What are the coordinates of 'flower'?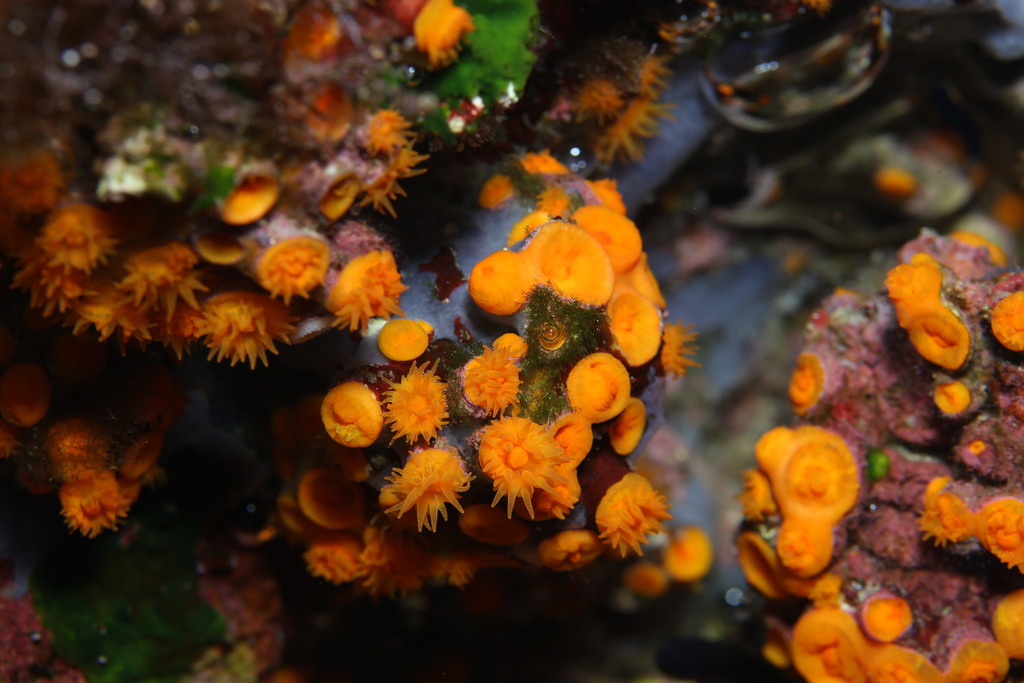
bbox(326, 250, 397, 322).
